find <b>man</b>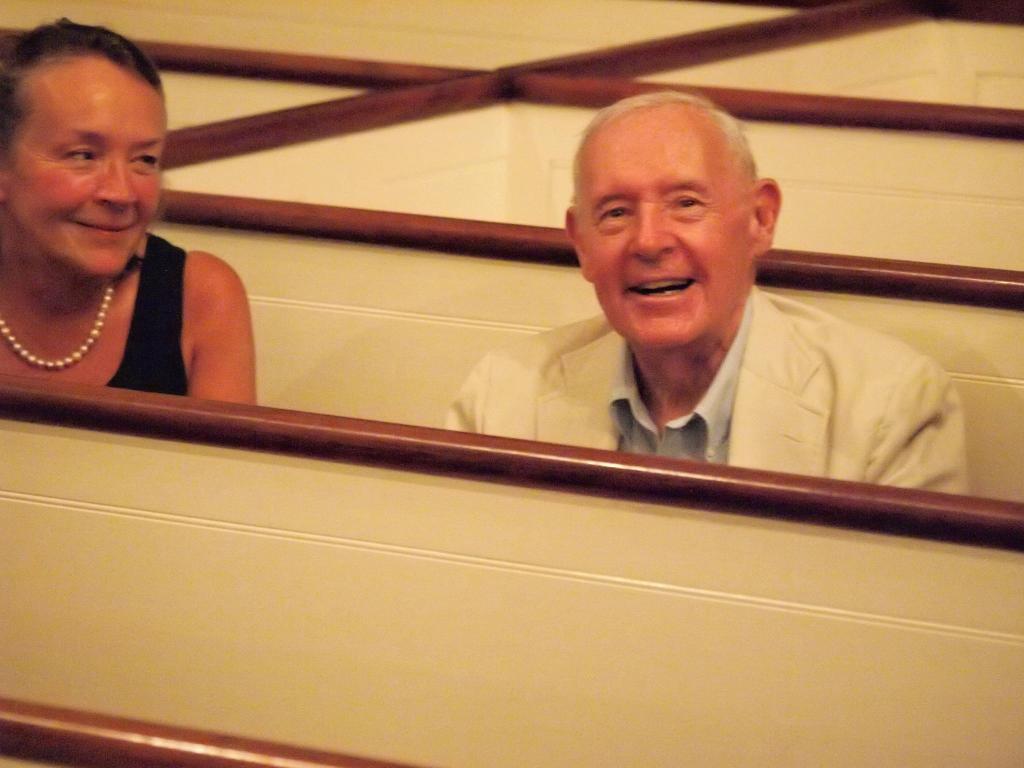
463:112:979:489
